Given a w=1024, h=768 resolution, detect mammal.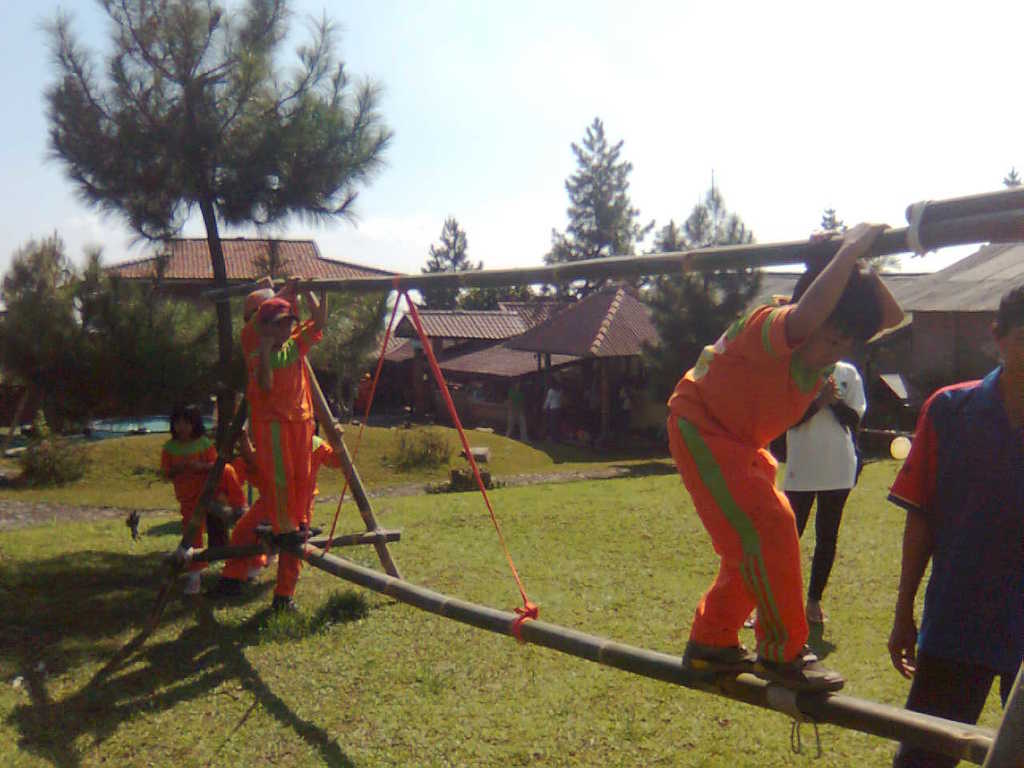
bbox(208, 280, 298, 594).
